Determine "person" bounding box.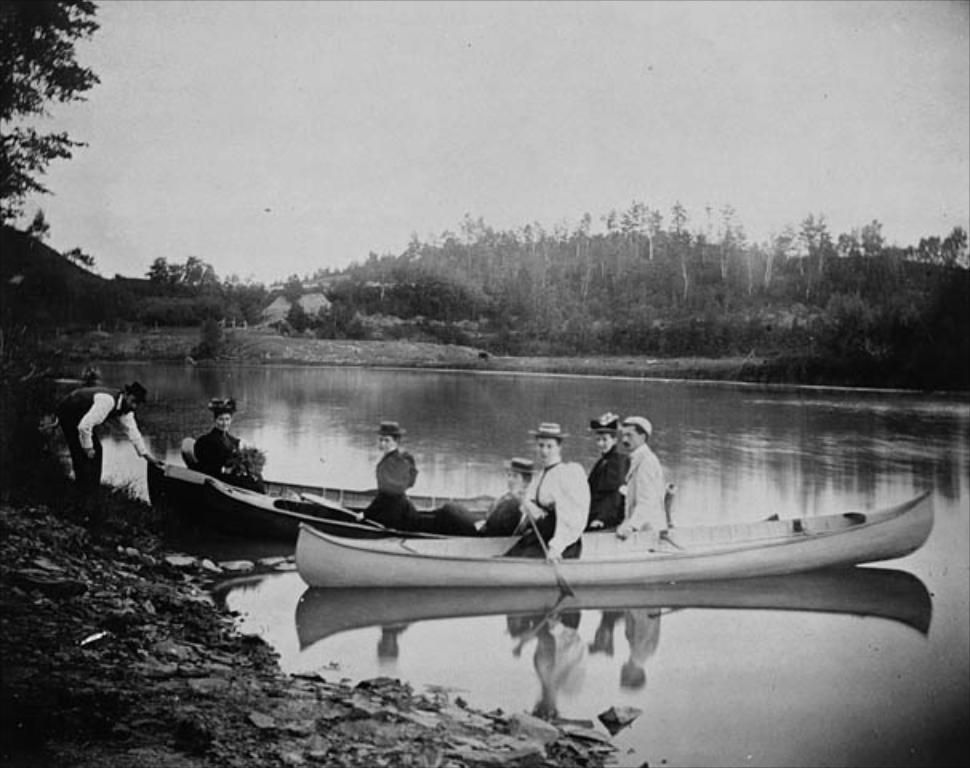
Determined: [left=194, top=394, right=247, bottom=483].
